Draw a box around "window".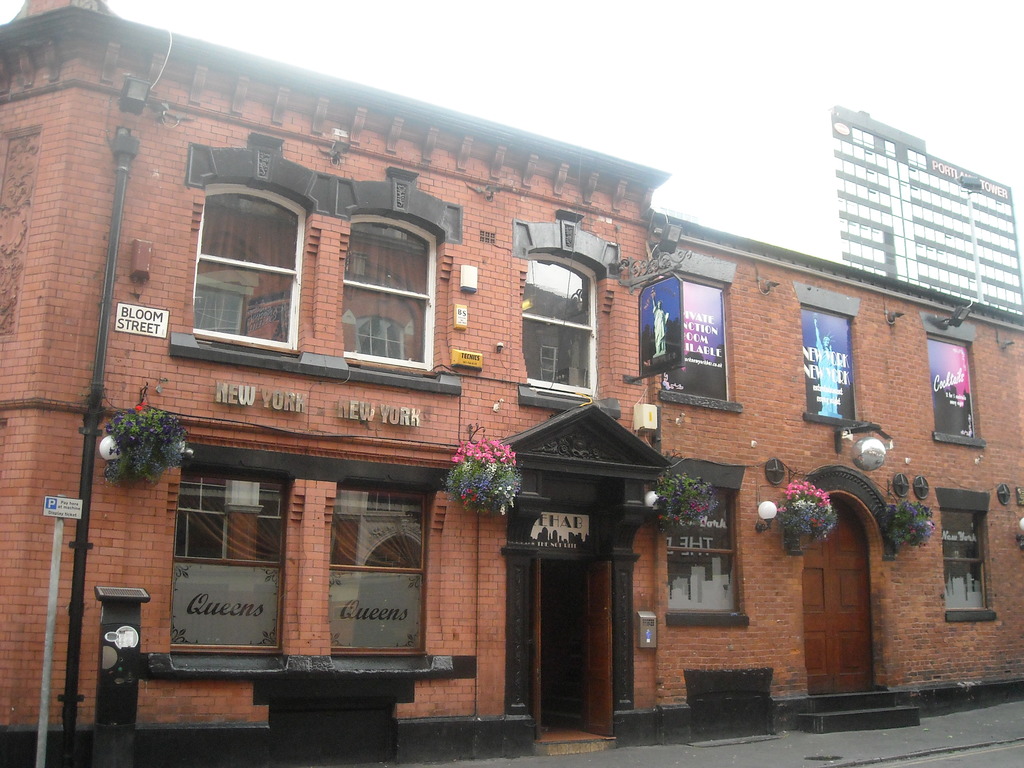
crop(665, 485, 738, 607).
